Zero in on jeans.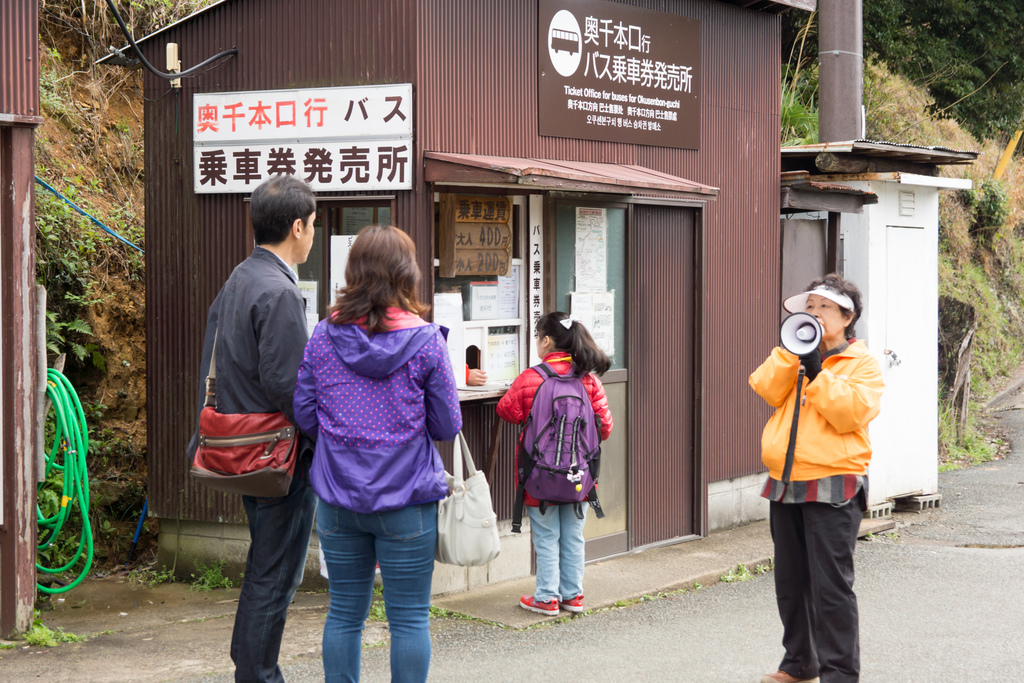
Zeroed in: {"left": 302, "top": 496, "right": 440, "bottom": 670}.
